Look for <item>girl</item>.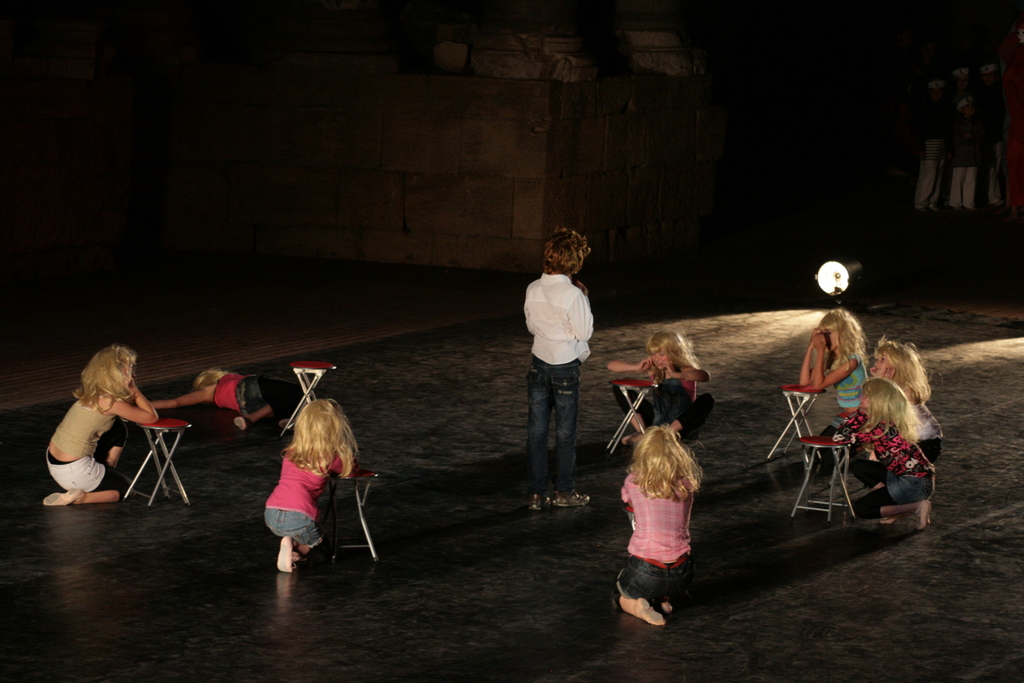
Found: rect(614, 405, 711, 626).
